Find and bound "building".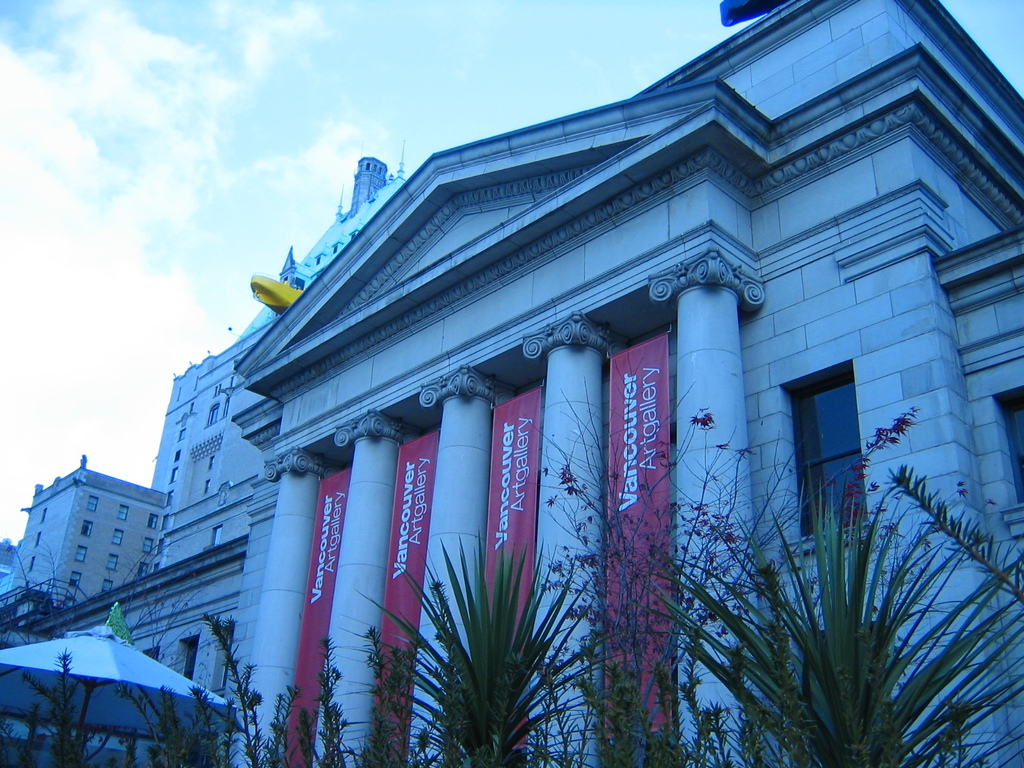
Bound: 0 141 406 767.
